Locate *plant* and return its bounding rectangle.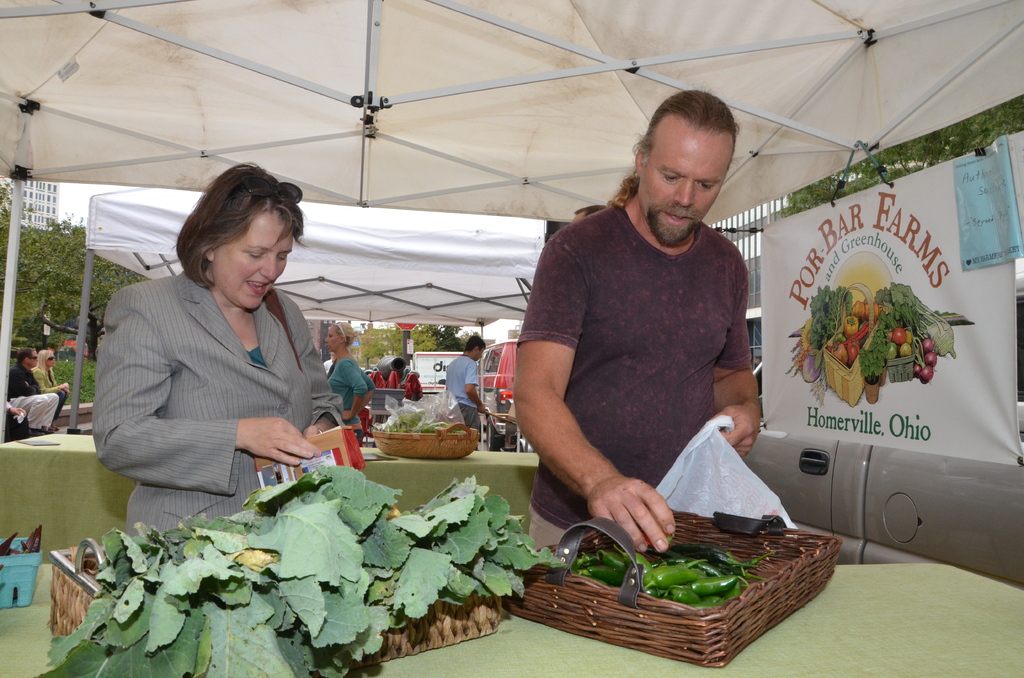
(60,454,585,662).
